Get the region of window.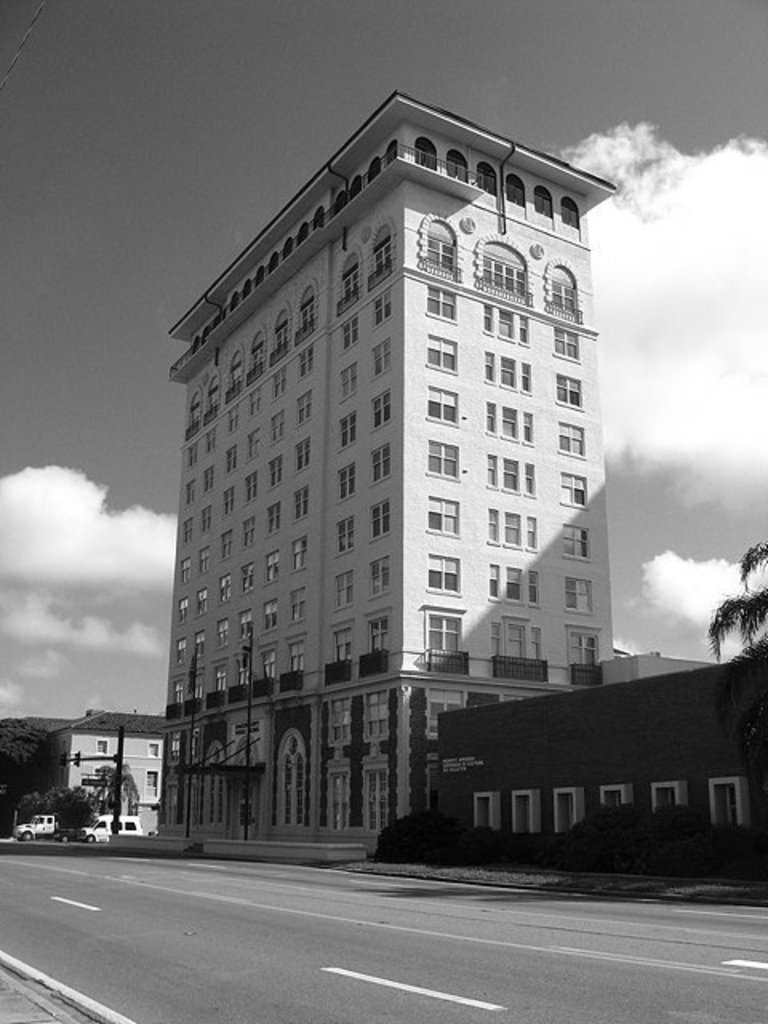
crop(176, 592, 186, 621).
